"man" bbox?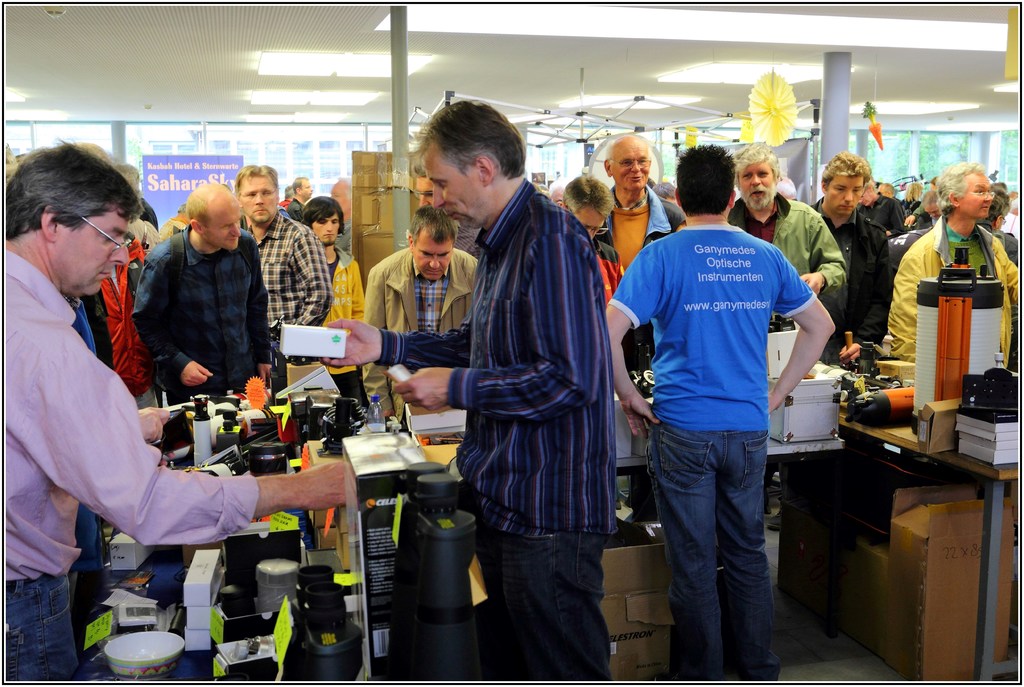
l=728, t=147, r=850, b=301
